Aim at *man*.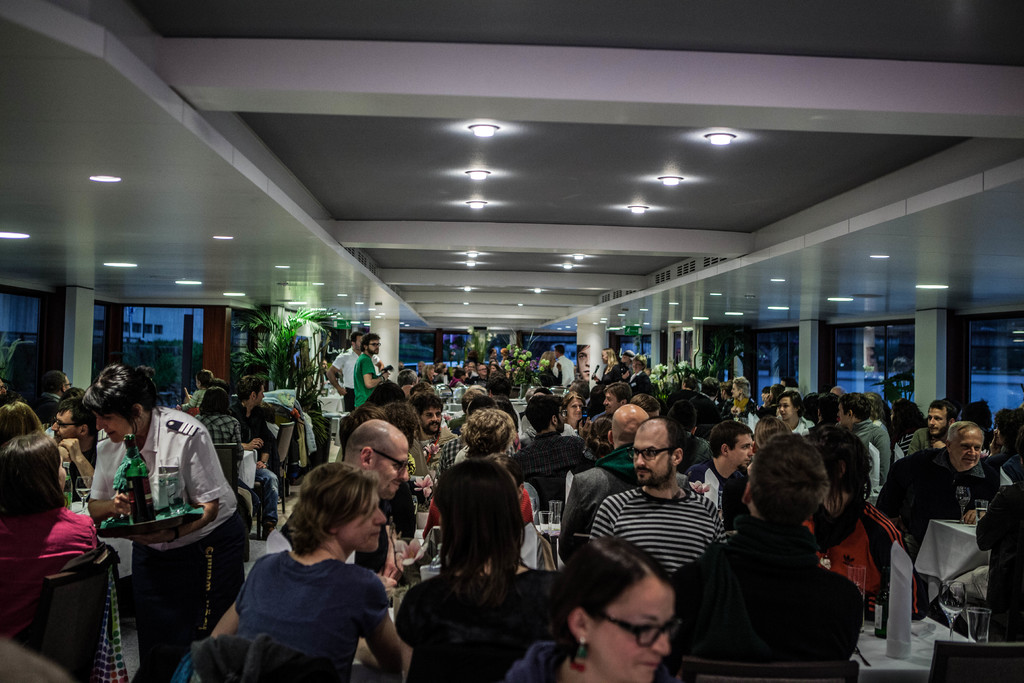
Aimed at crop(436, 395, 509, 483).
